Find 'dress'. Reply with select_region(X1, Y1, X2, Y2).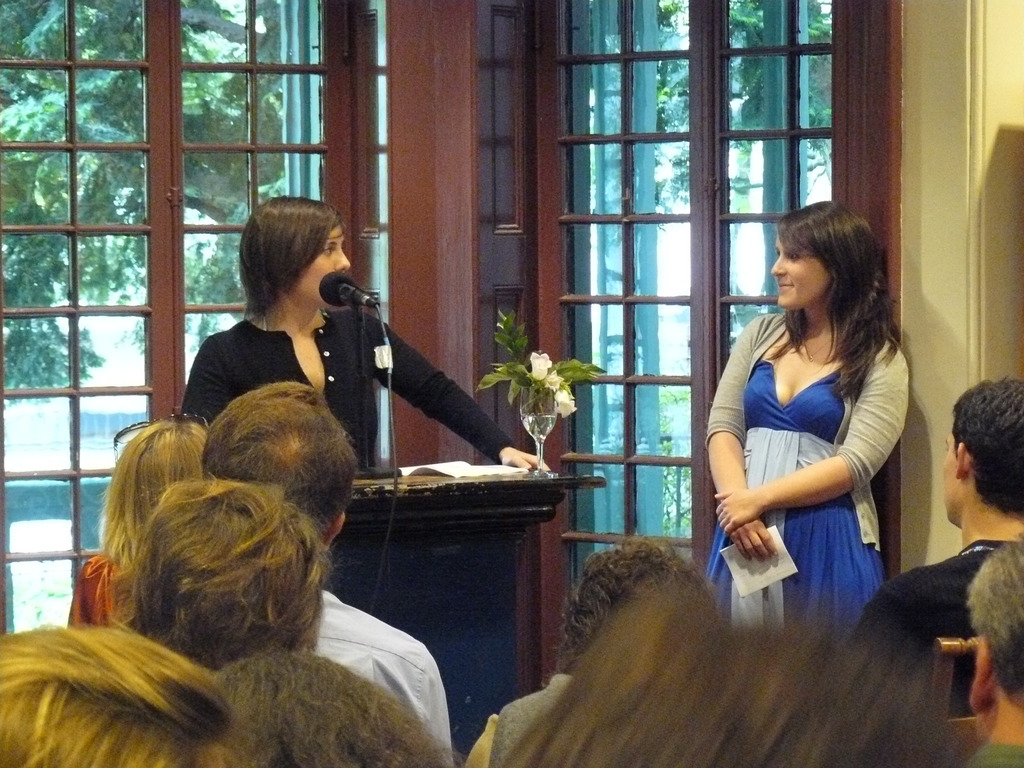
select_region(716, 302, 902, 619).
